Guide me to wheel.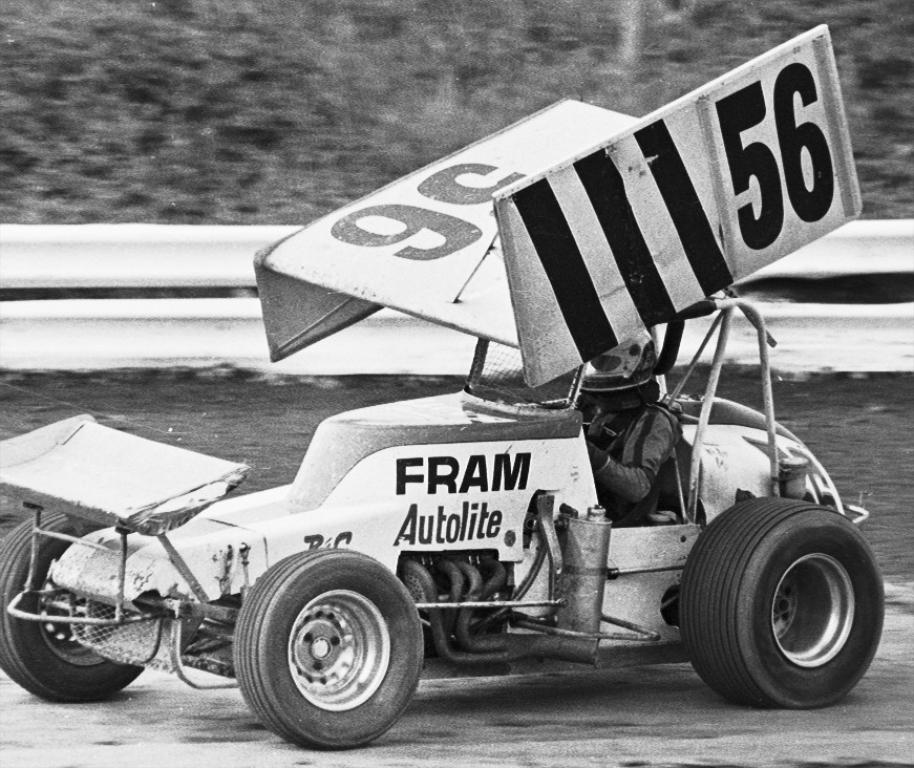
Guidance: 0:510:146:704.
